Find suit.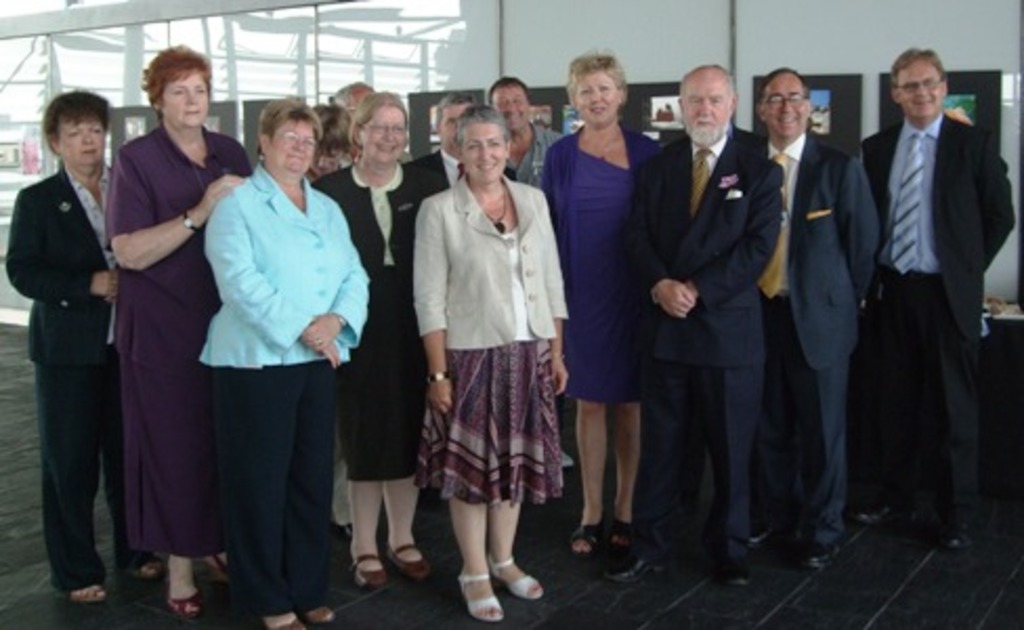
[856,36,1003,586].
